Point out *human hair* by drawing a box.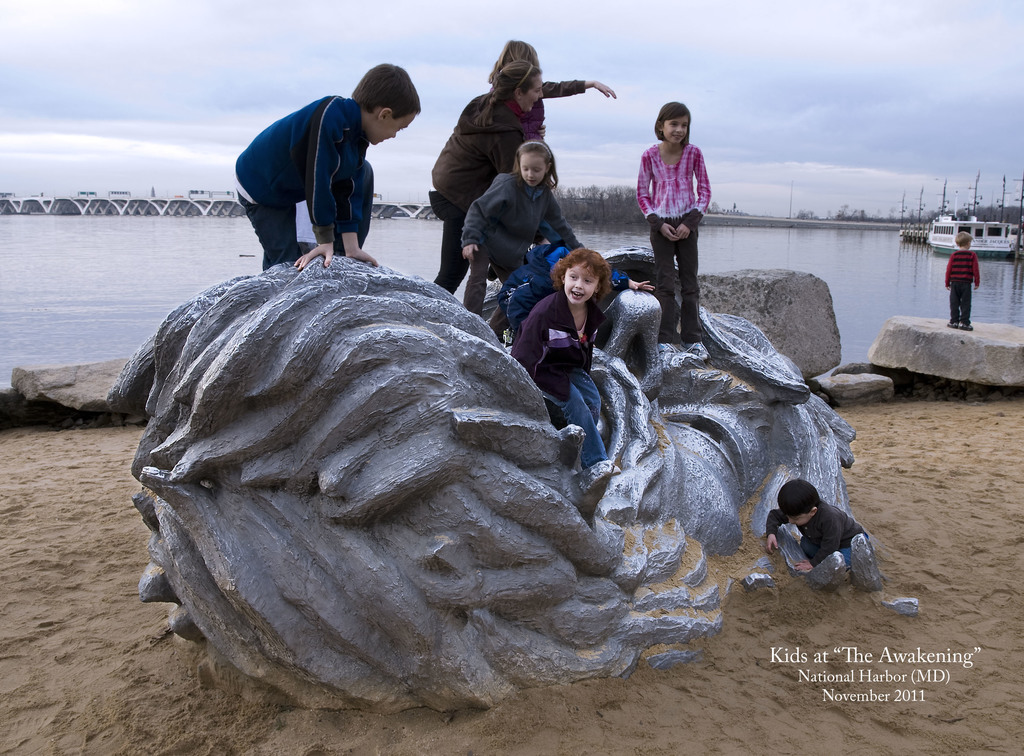
box(352, 60, 426, 115).
